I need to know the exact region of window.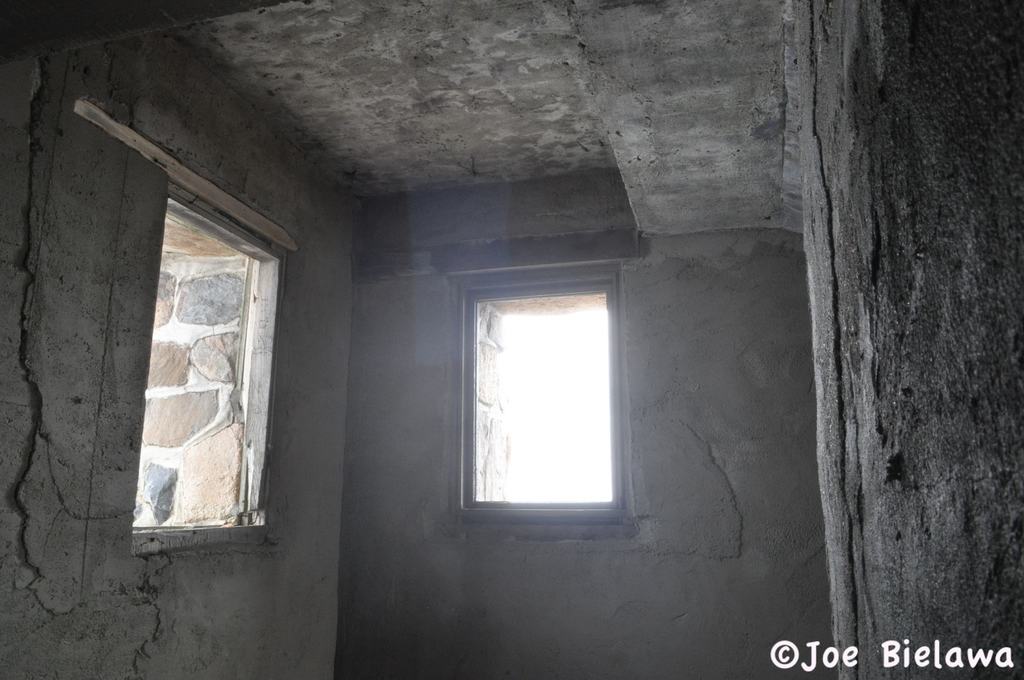
Region: {"x1": 472, "y1": 254, "x2": 648, "y2": 533}.
